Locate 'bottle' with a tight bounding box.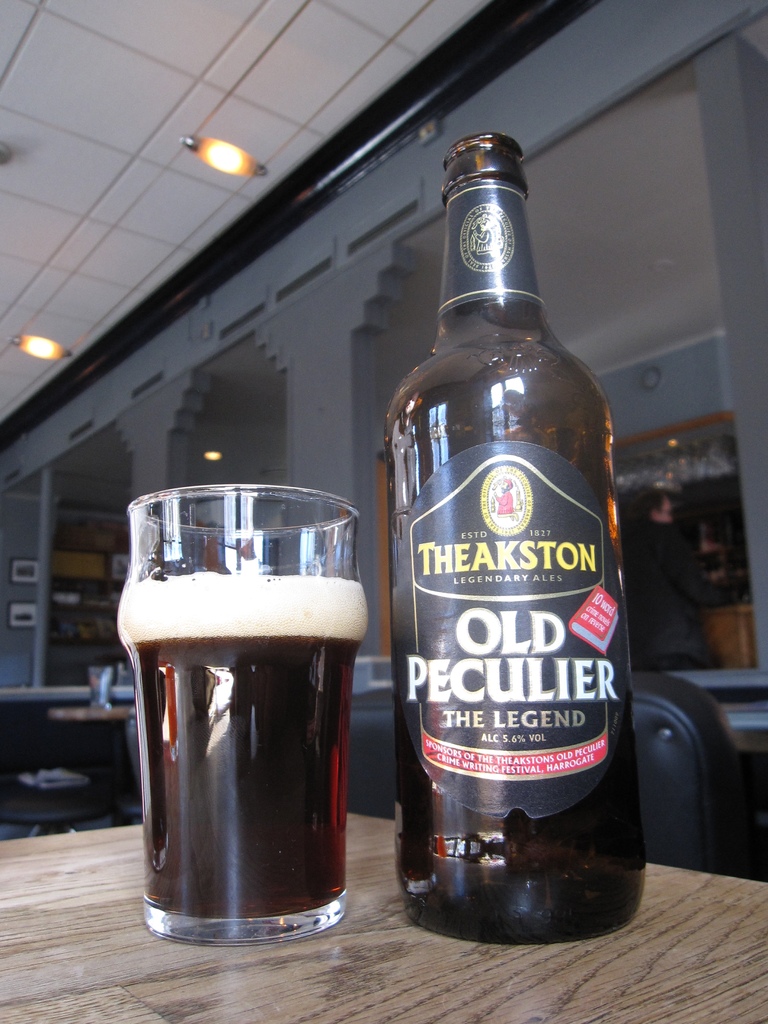
{"left": 381, "top": 138, "right": 643, "bottom": 951}.
